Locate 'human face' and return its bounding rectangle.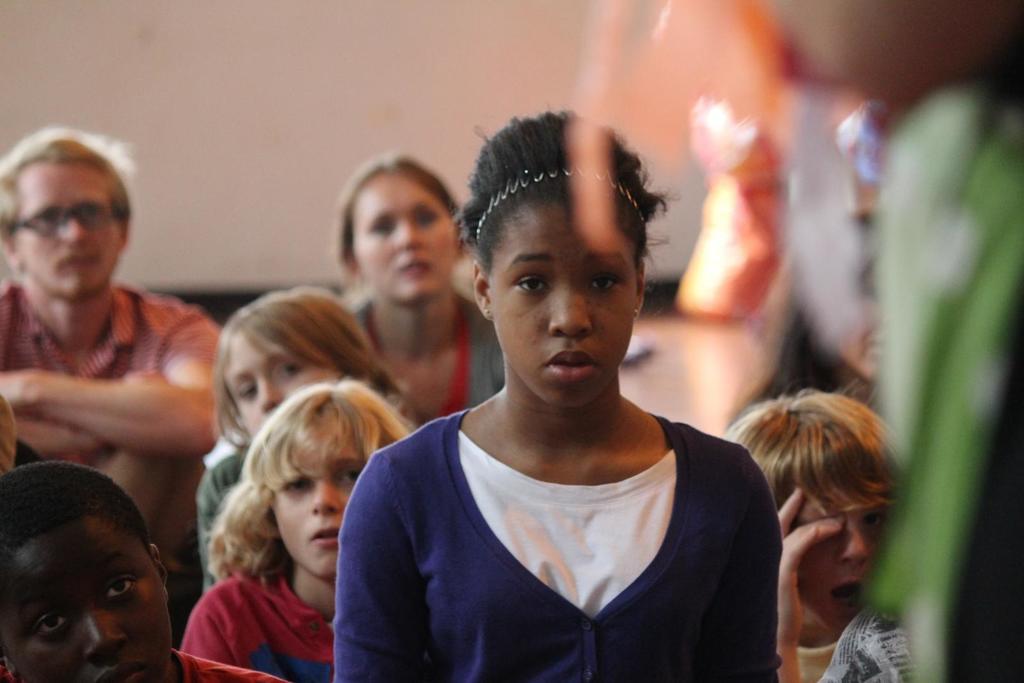
225 336 330 438.
